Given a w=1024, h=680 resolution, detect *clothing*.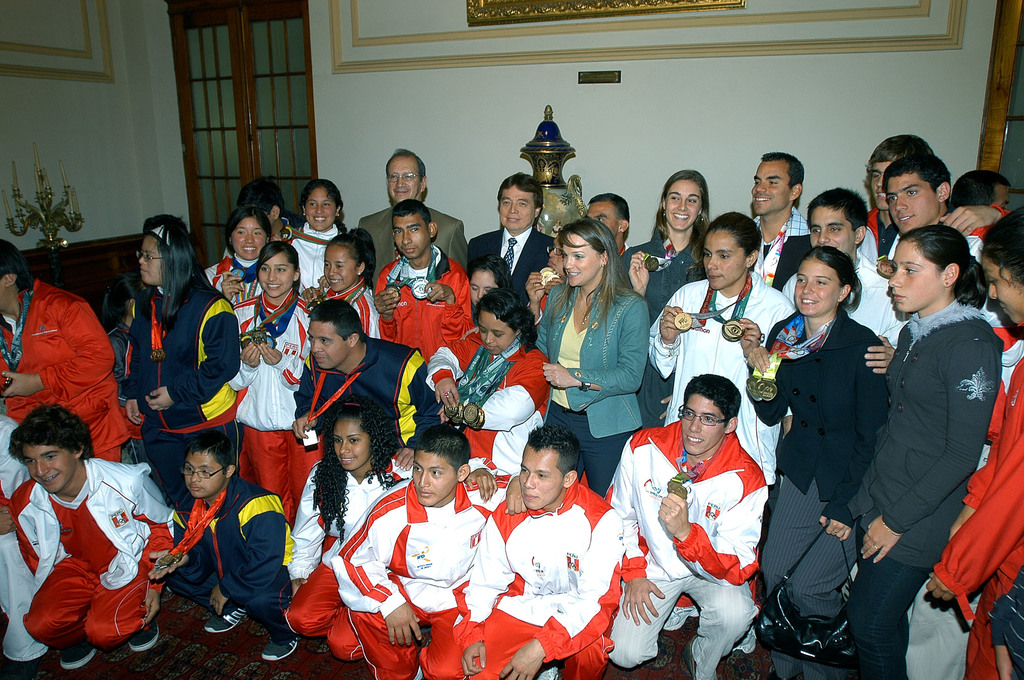
locate(104, 321, 136, 381).
